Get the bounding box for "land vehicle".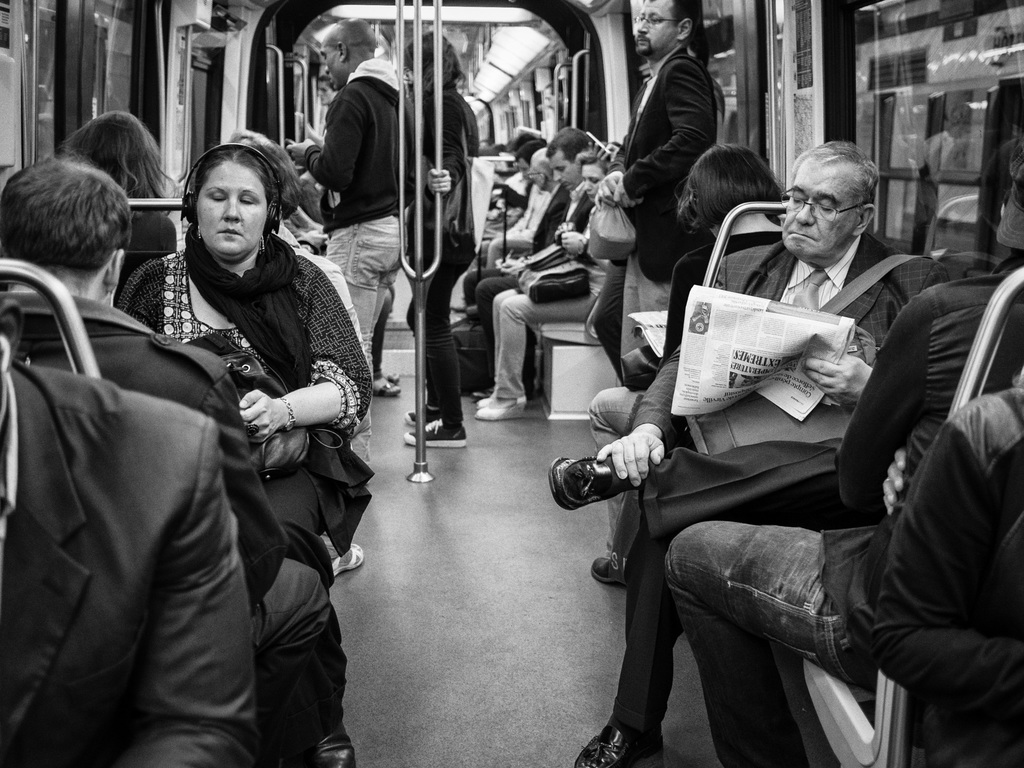
{"x1": 0, "y1": 0, "x2": 1023, "y2": 767}.
